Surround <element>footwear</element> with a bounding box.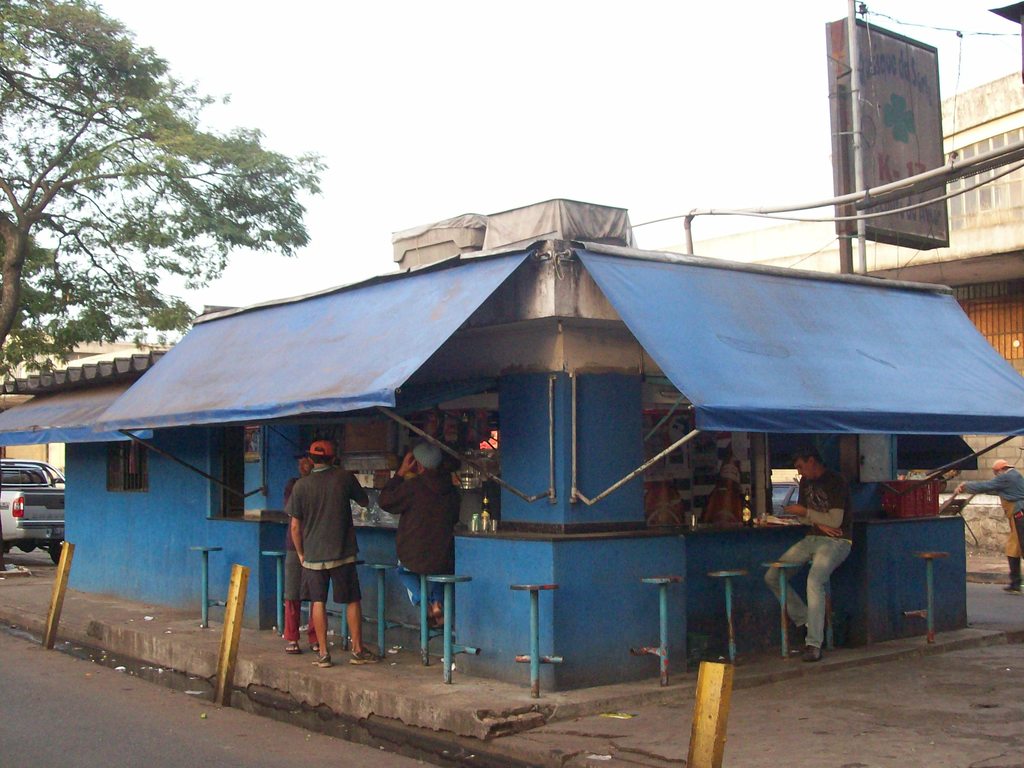
(799, 625, 806, 637).
